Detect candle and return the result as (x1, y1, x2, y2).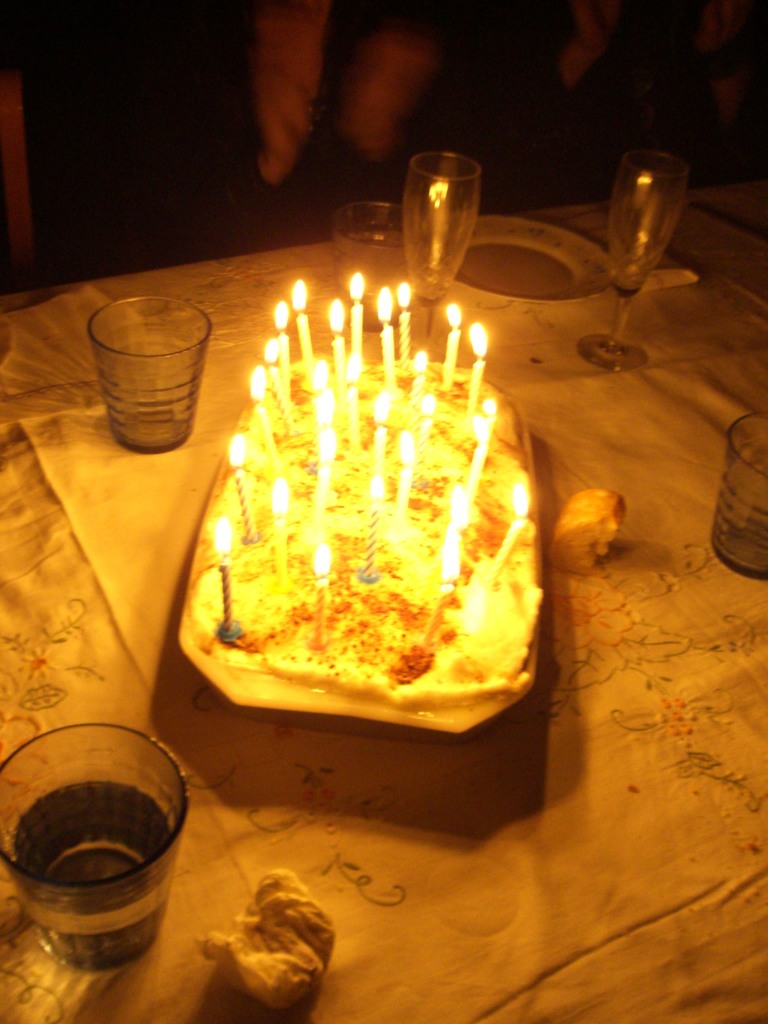
(486, 476, 527, 591).
